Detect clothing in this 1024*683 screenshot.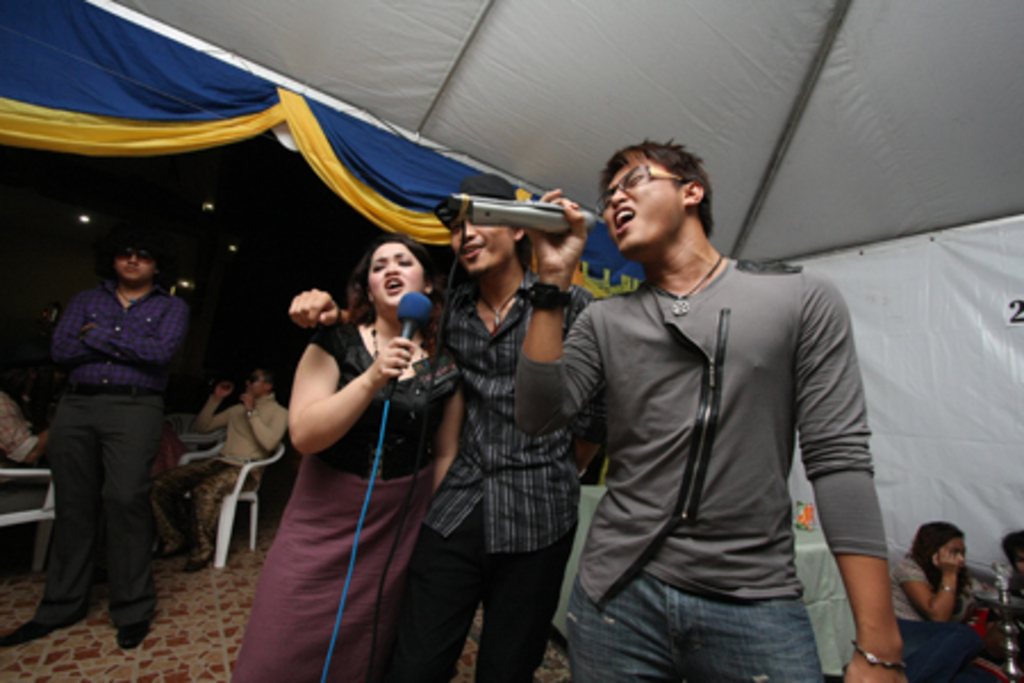
Detection: region(152, 392, 289, 560).
